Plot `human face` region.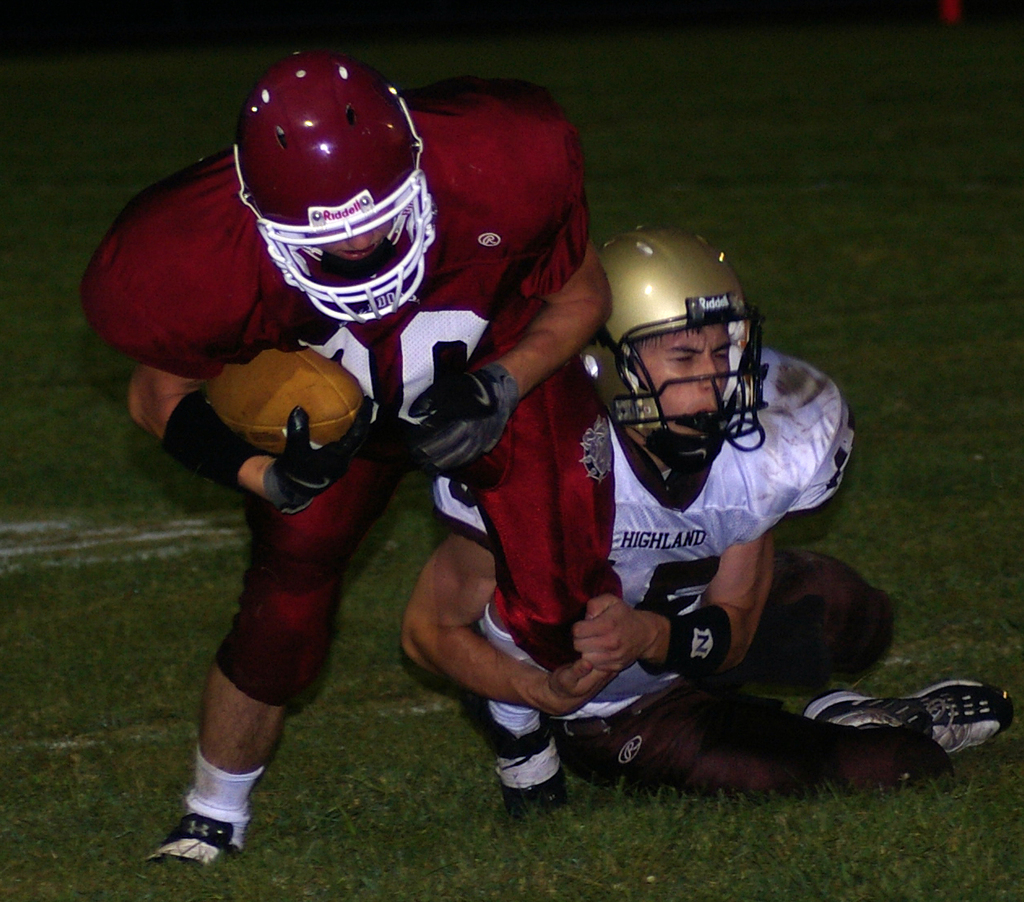
Plotted at l=304, t=205, r=395, b=265.
